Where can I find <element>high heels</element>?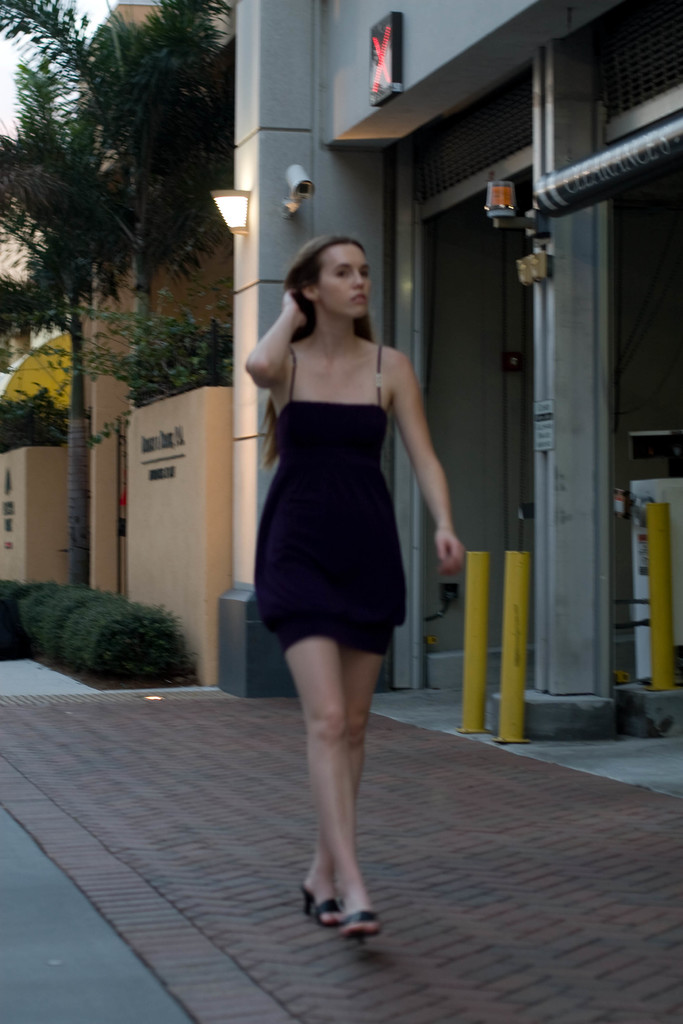
You can find it at <box>346,910,379,945</box>.
